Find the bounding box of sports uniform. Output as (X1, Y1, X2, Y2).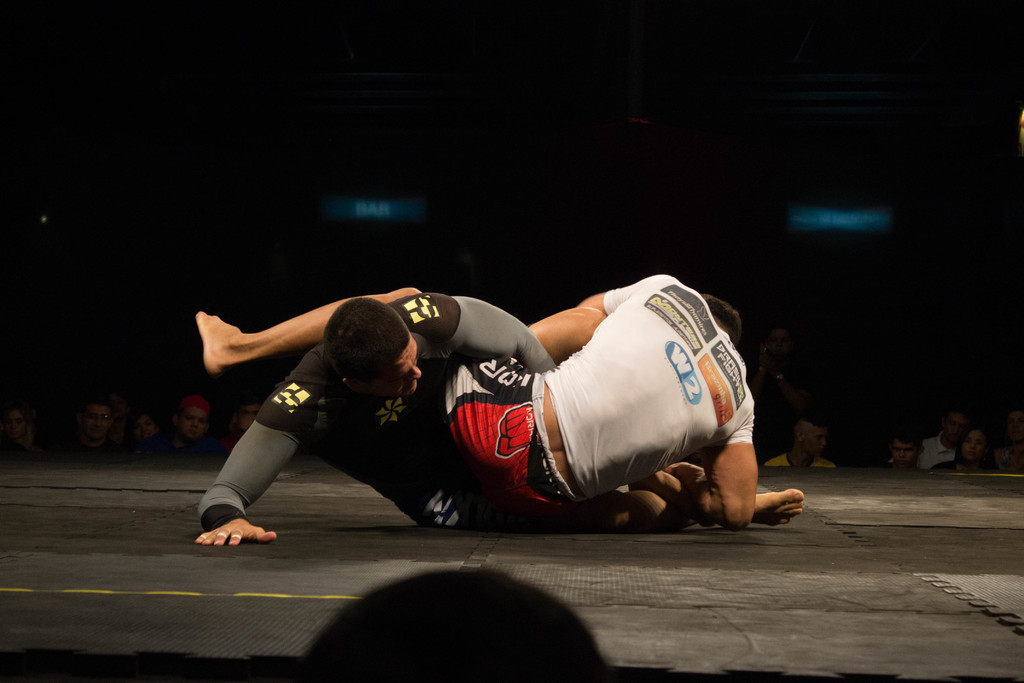
(192, 286, 641, 529).
